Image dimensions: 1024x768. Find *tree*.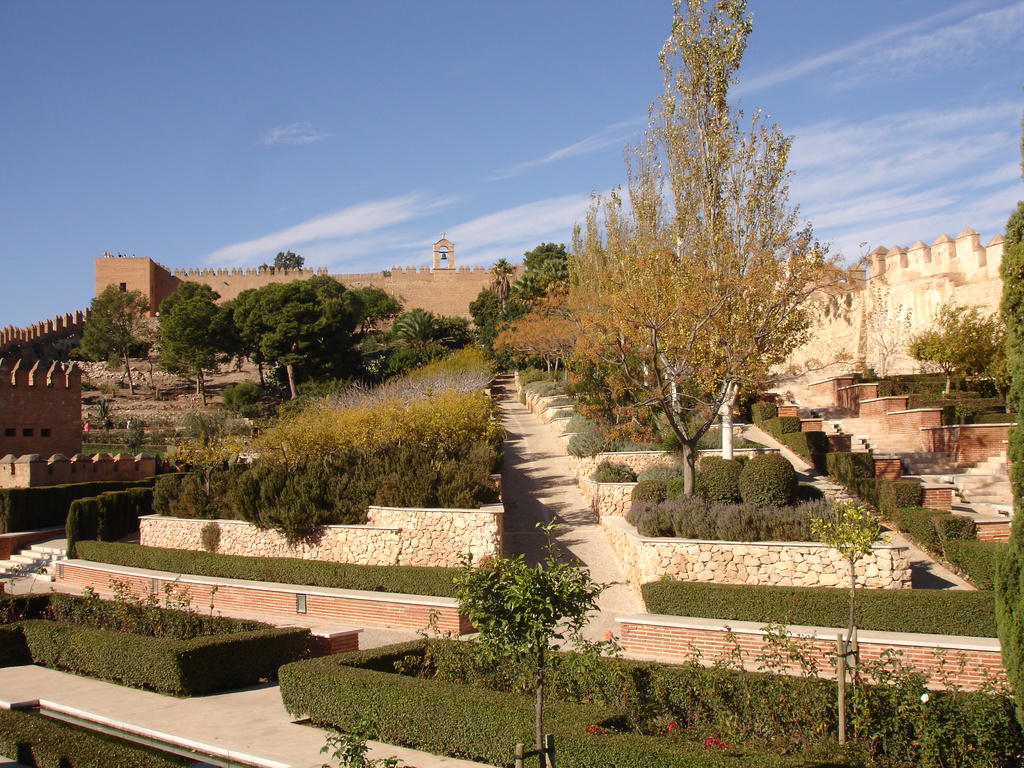
[562, 0, 866, 497].
